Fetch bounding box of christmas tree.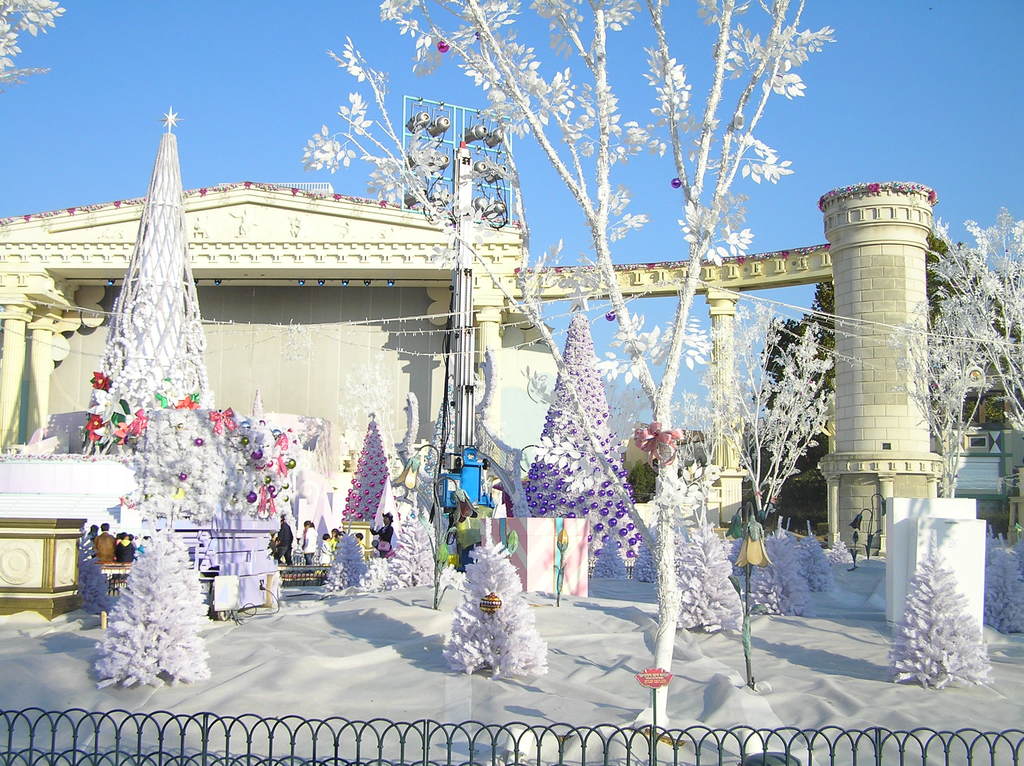
Bbox: <bbox>248, 388, 269, 414</bbox>.
